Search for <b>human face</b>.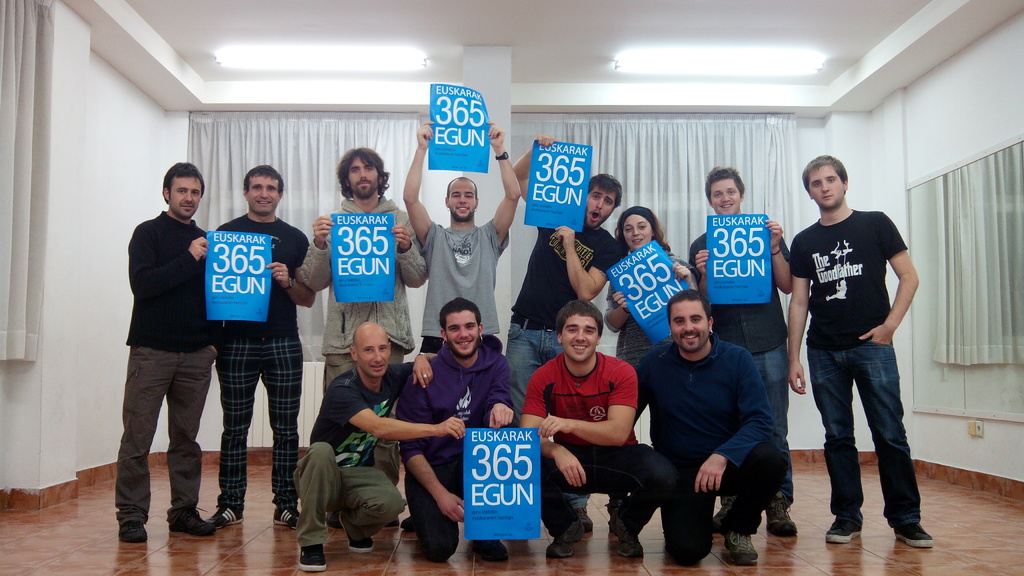
Found at [x1=710, y1=177, x2=742, y2=212].
